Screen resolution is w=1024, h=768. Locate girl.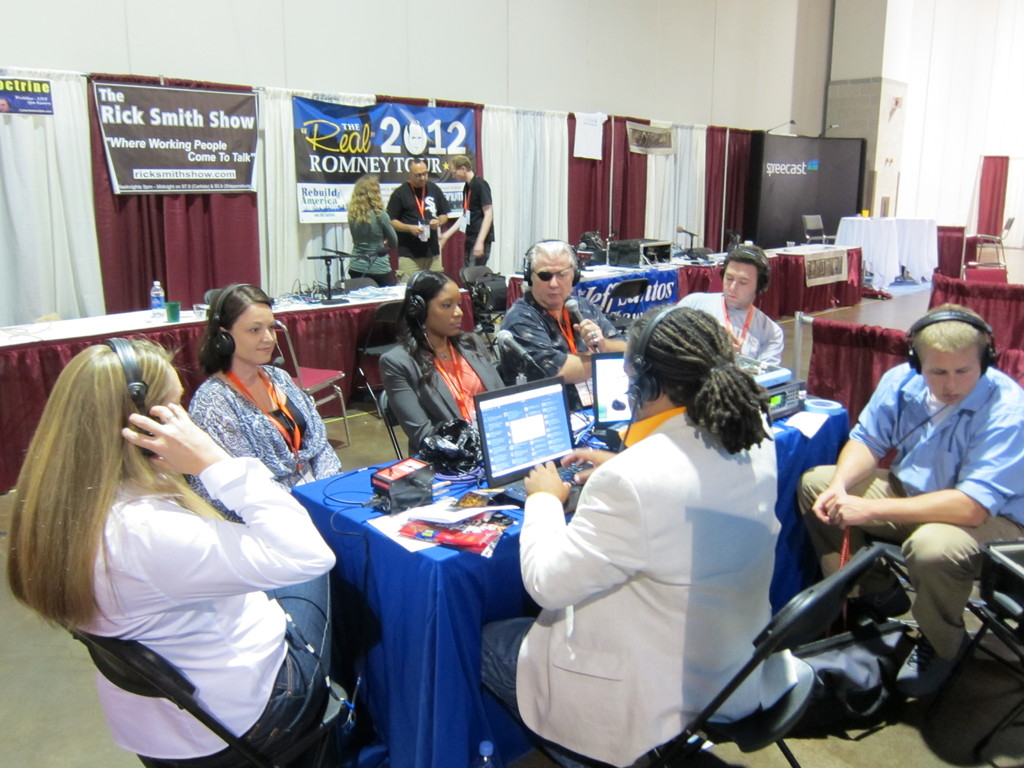
BBox(376, 264, 509, 458).
